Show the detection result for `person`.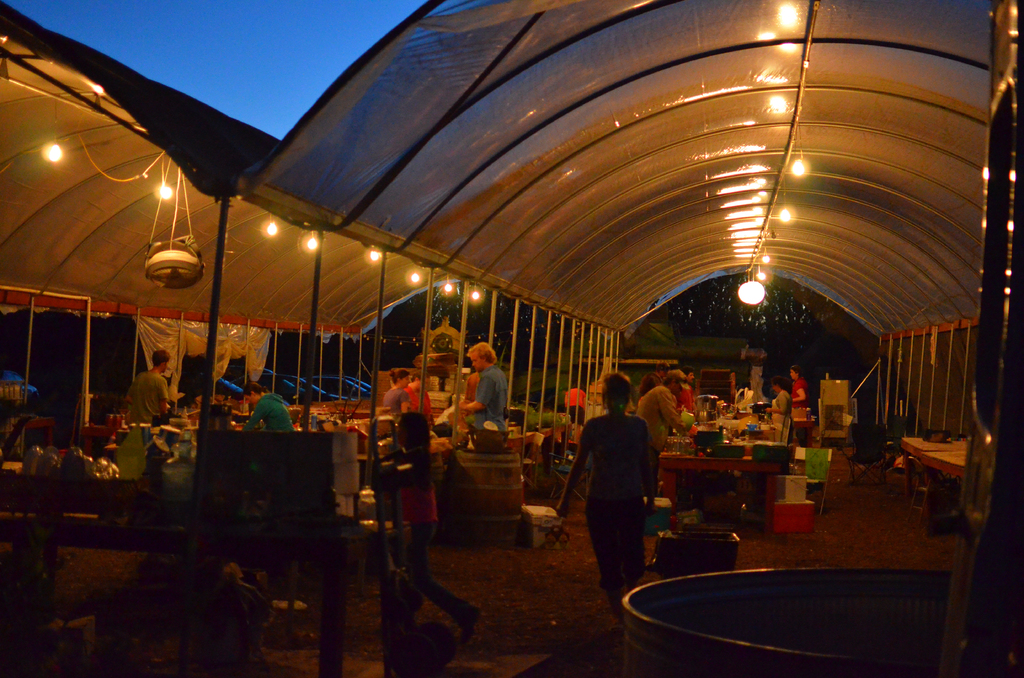
(x1=239, y1=387, x2=298, y2=429).
